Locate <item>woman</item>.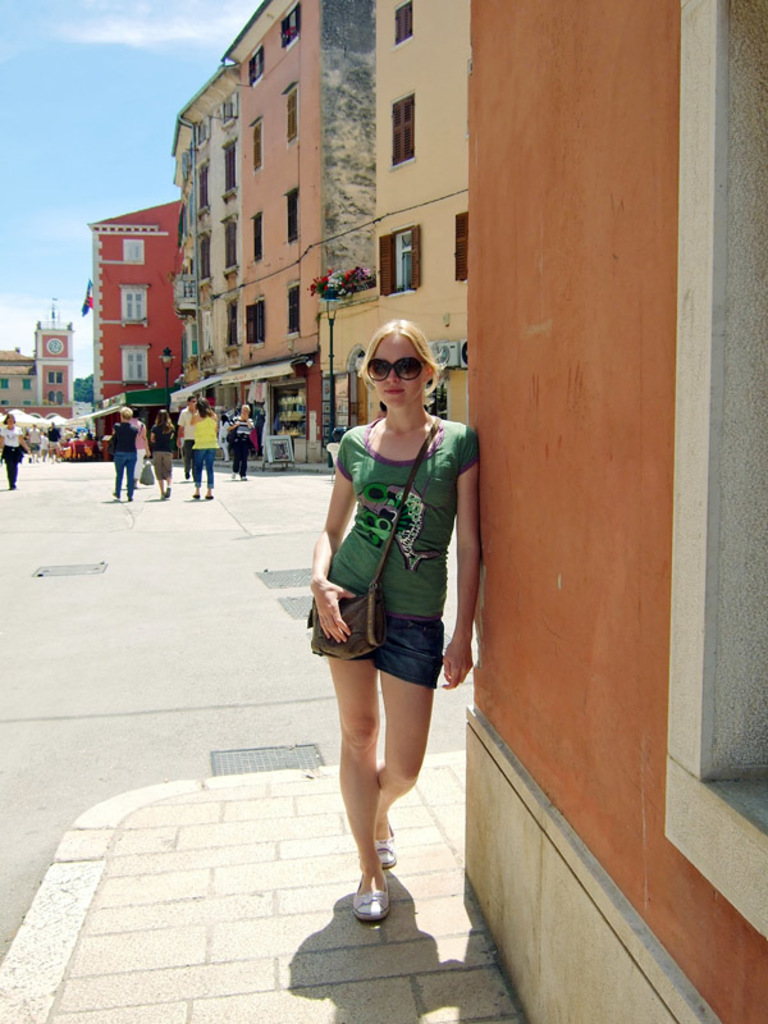
Bounding box: [left=225, top=404, right=256, bottom=480].
